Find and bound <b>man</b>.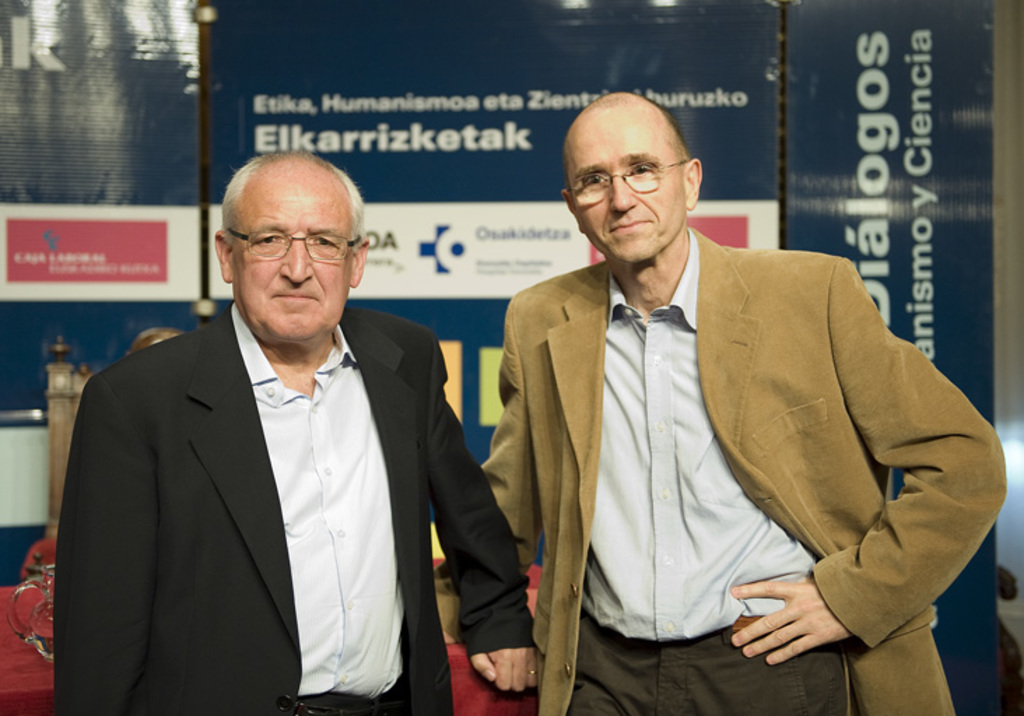
Bound: {"left": 455, "top": 95, "right": 1009, "bottom": 715}.
